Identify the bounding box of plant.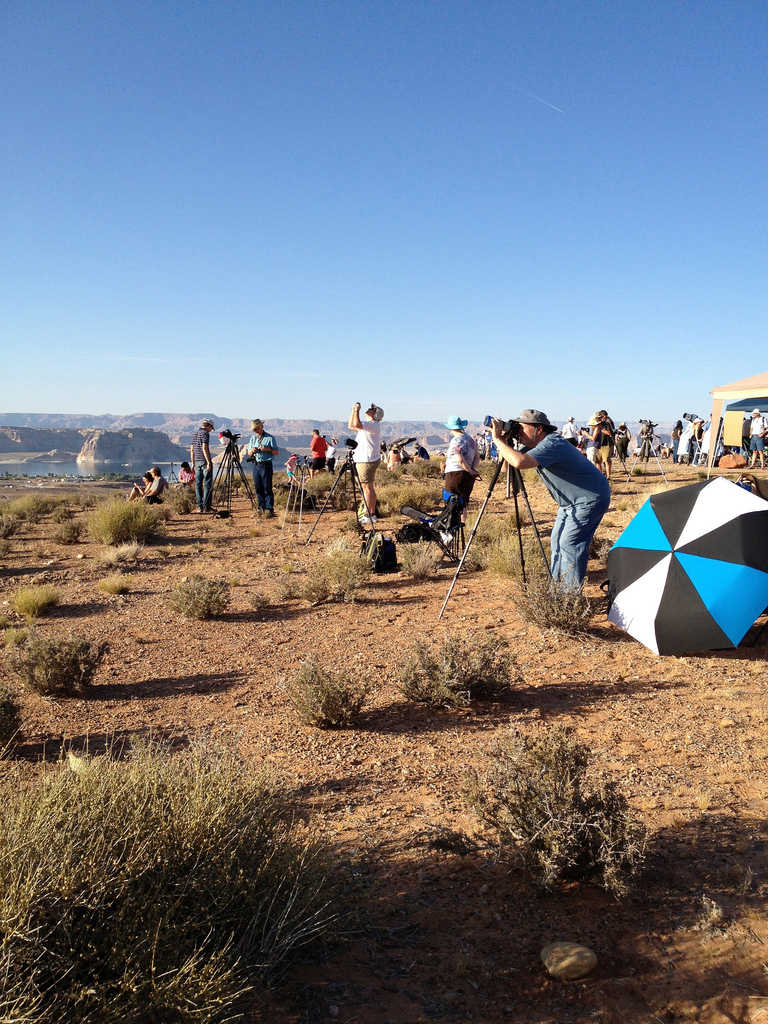
<bbox>167, 483, 198, 519</bbox>.
